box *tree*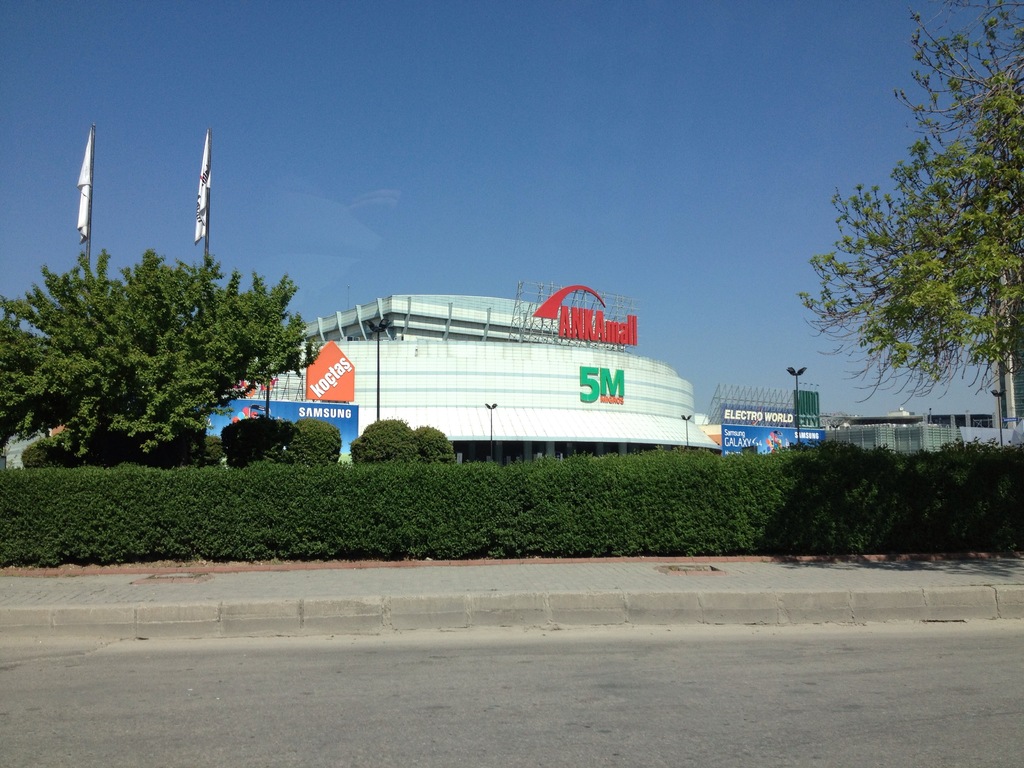
Rect(348, 420, 428, 471)
